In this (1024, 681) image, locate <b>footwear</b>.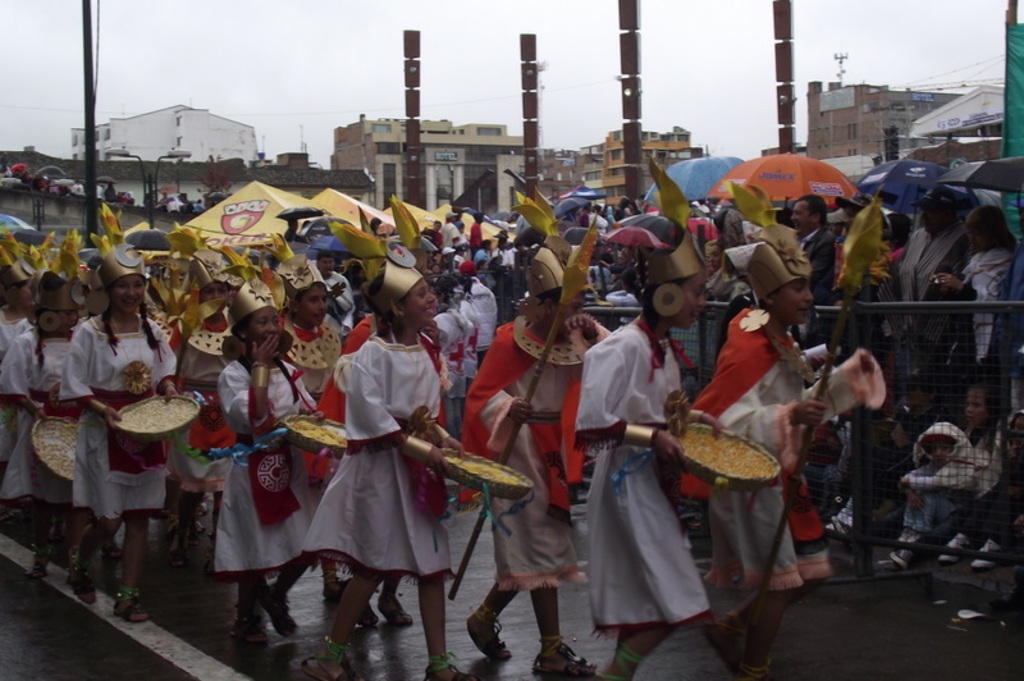
Bounding box: <box>300,632,364,680</box>.
